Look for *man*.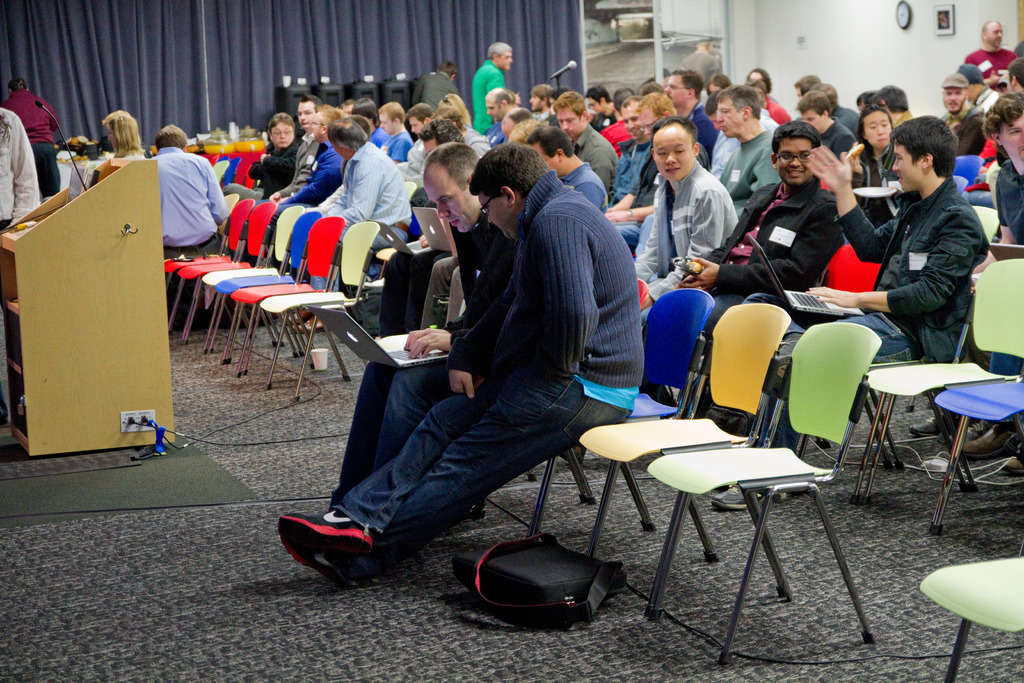
Found: <bbox>276, 142, 649, 589</bbox>.
